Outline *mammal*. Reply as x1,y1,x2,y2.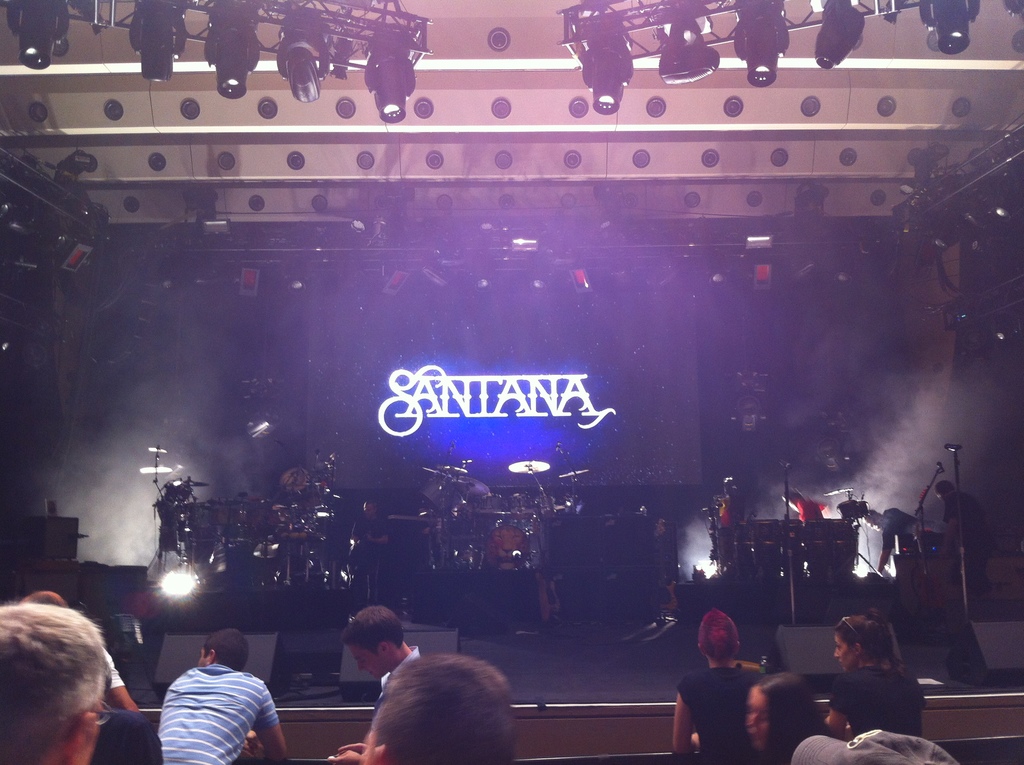
930,477,997,609.
